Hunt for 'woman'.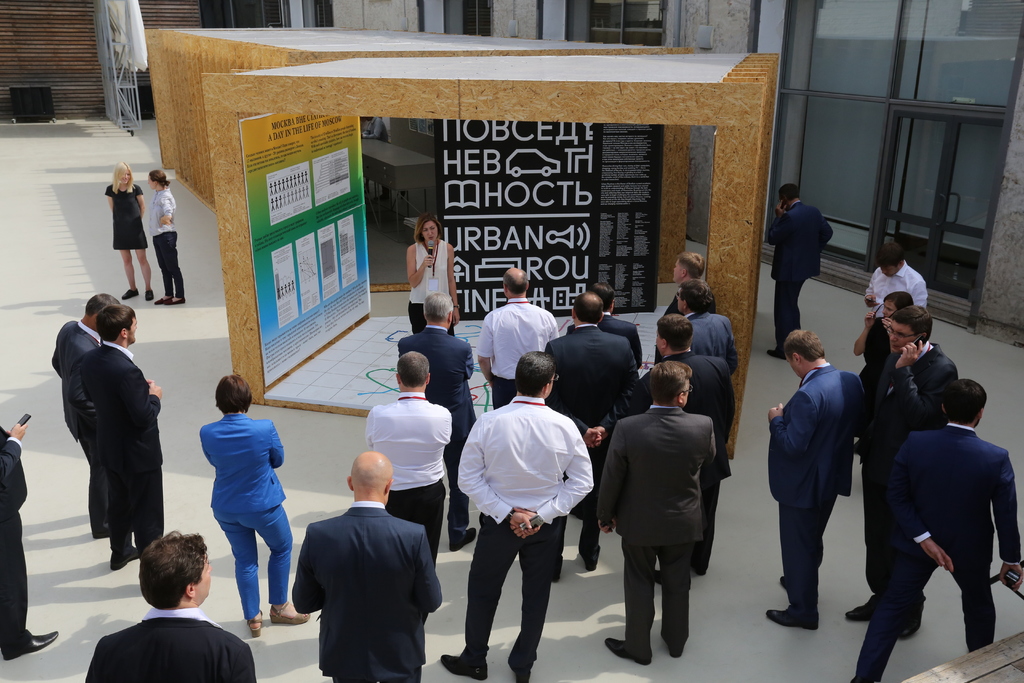
Hunted down at {"left": 404, "top": 213, "right": 460, "bottom": 336}.
